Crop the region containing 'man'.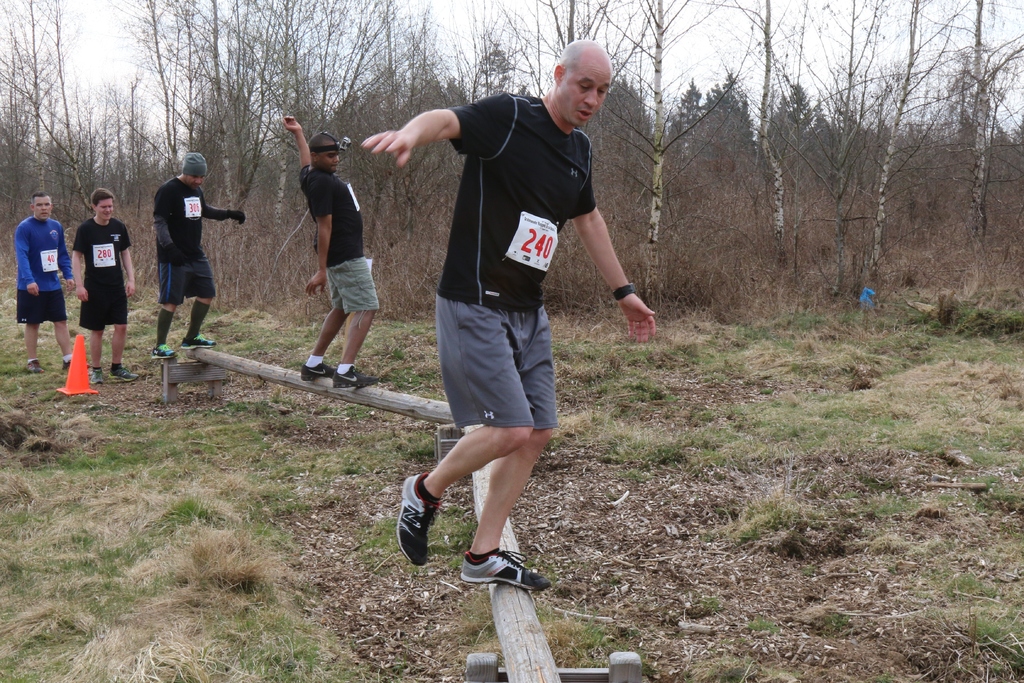
Crop region: 286 116 381 393.
